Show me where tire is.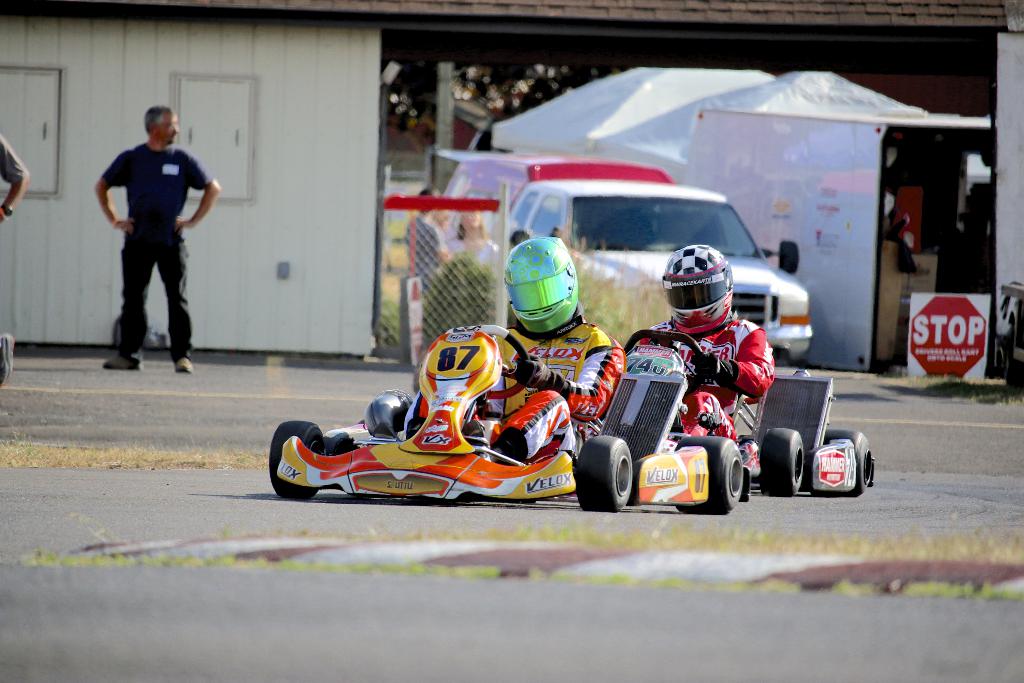
tire is at bbox=(763, 427, 802, 493).
